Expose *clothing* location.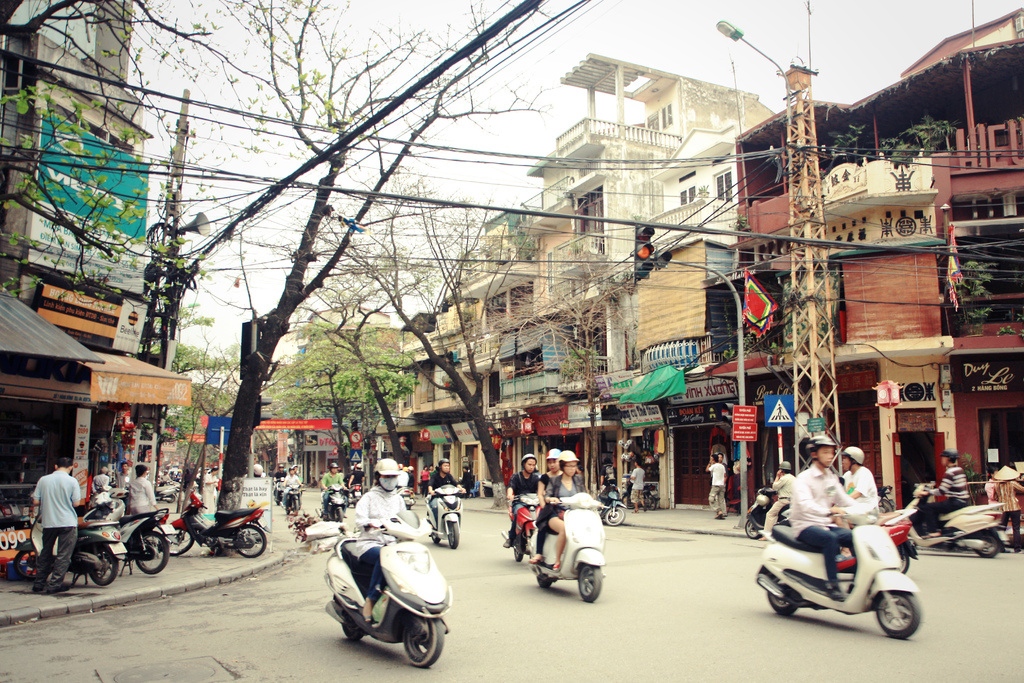
Exposed at x1=129, y1=481, x2=158, y2=518.
